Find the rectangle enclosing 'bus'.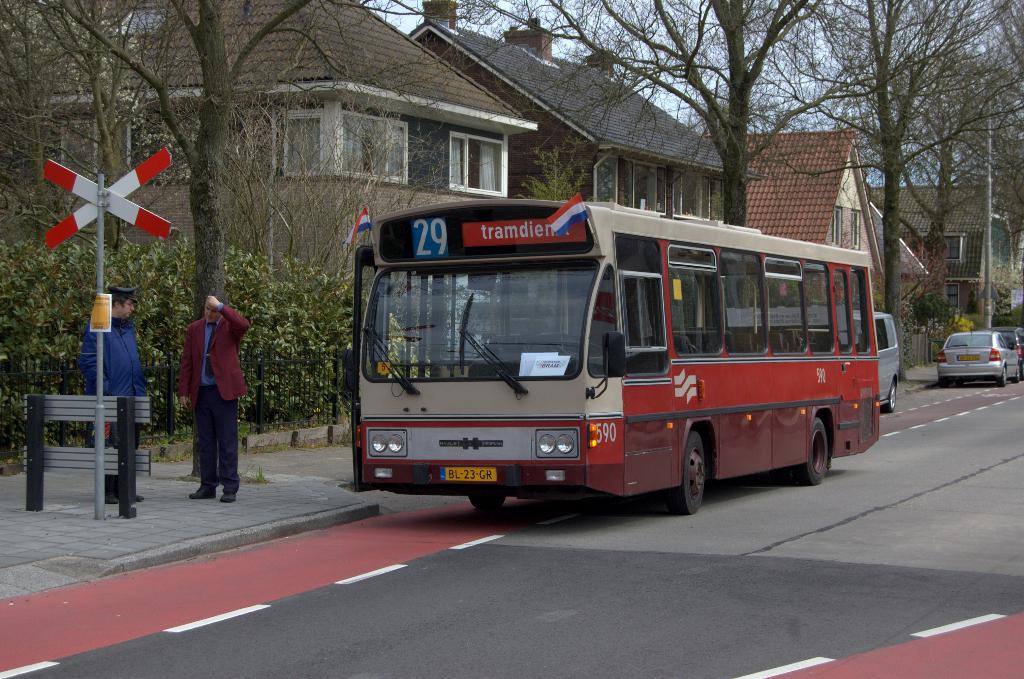
{"x1": 353, "y1": 197, "x2": 880, "y2": 512}.
